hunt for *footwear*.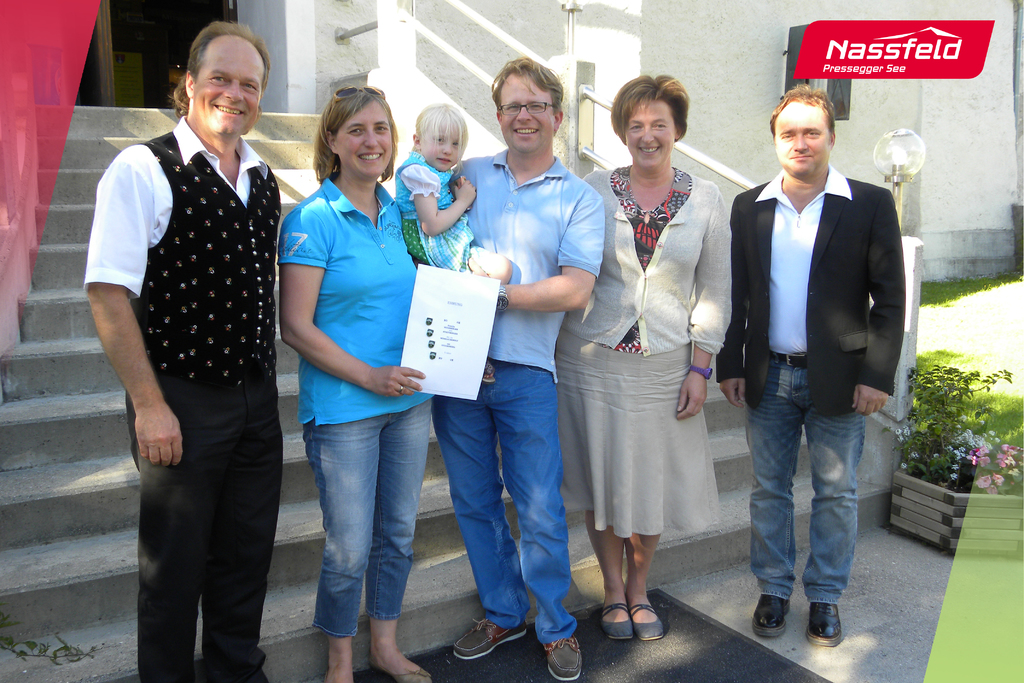
Hunted down at <region>543, 634, 589, 682</region>.
